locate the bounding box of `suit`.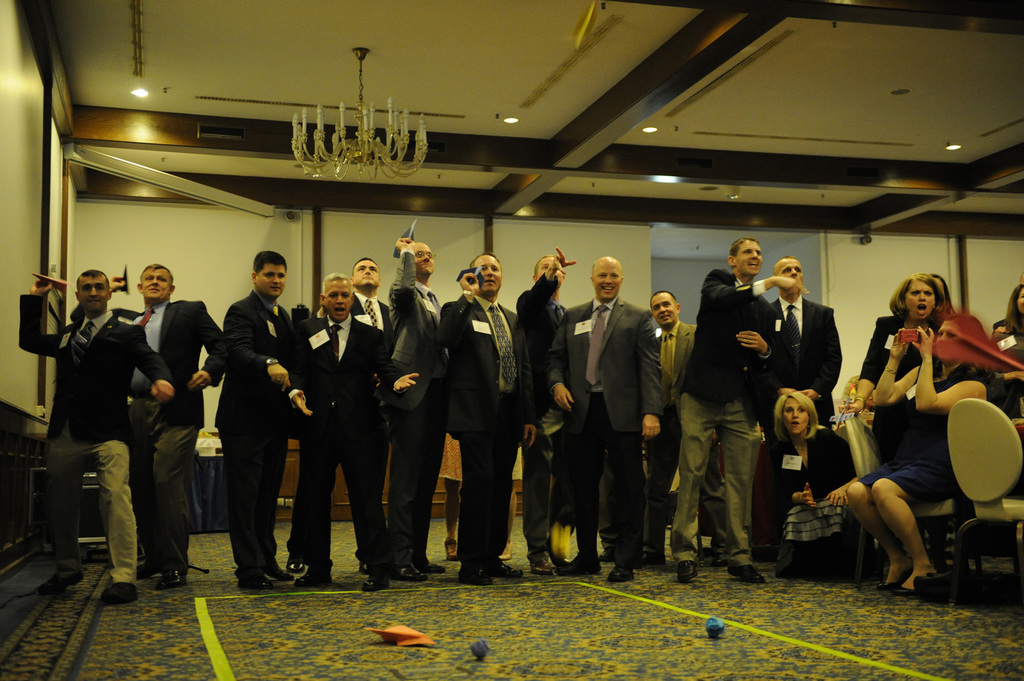
Bounding box: 208 293 300 568.
